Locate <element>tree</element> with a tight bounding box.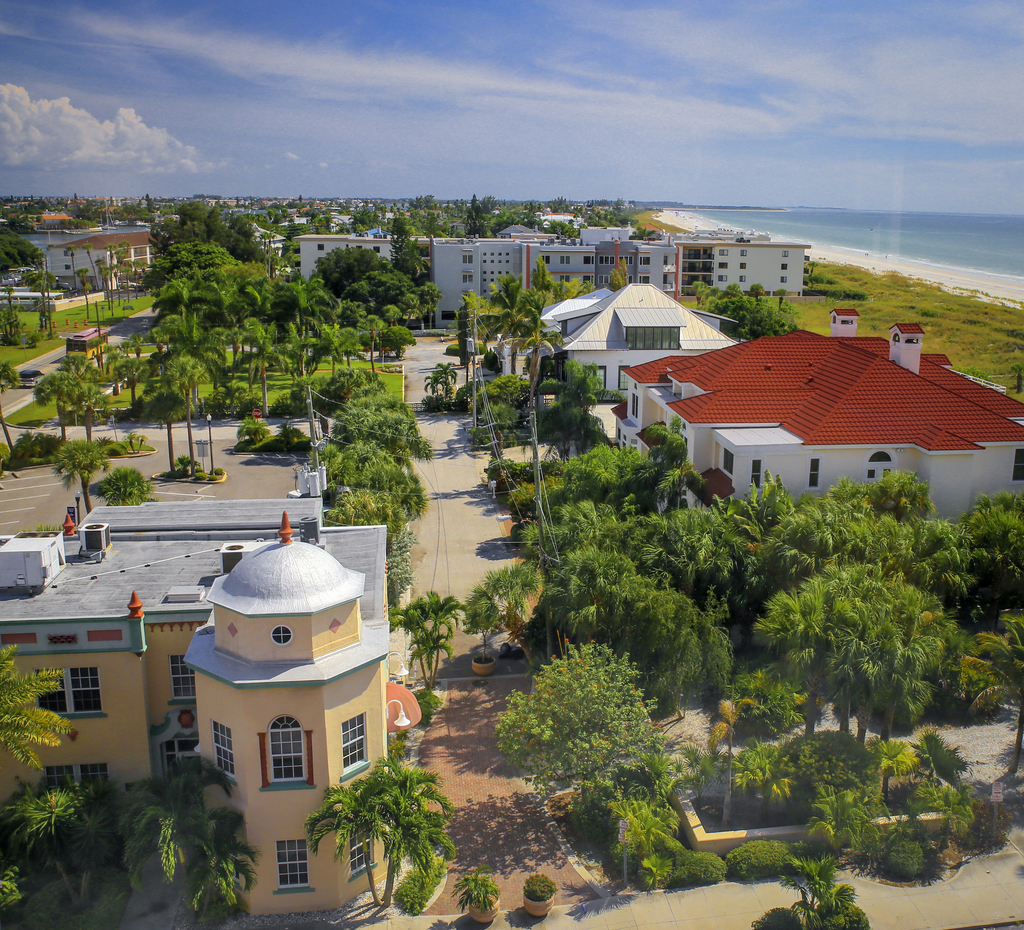
BBox(0, 639, 77, 770).
